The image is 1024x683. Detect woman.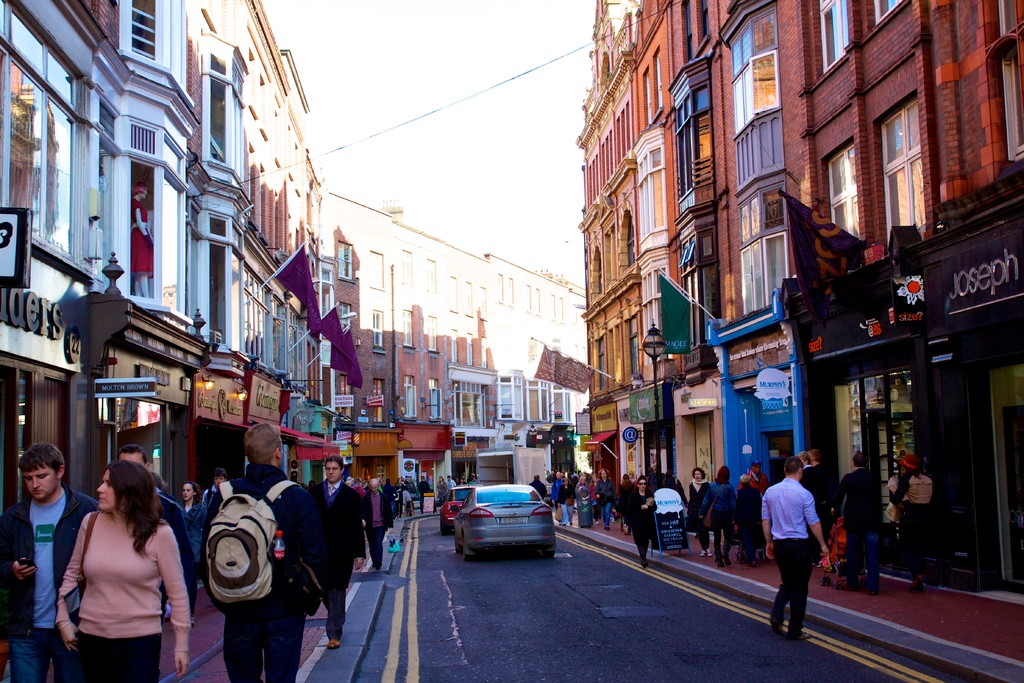
Detection: bbox(888, 455, 932, 595).
